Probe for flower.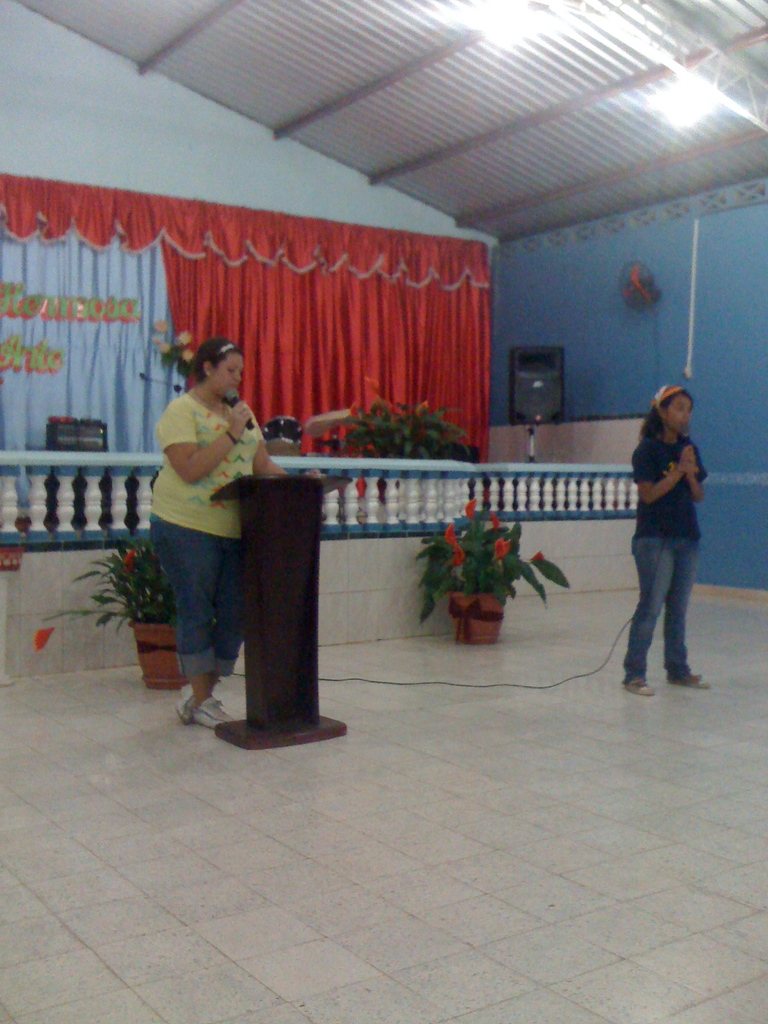
Probe result: box=[347, 401, 357, 420].
